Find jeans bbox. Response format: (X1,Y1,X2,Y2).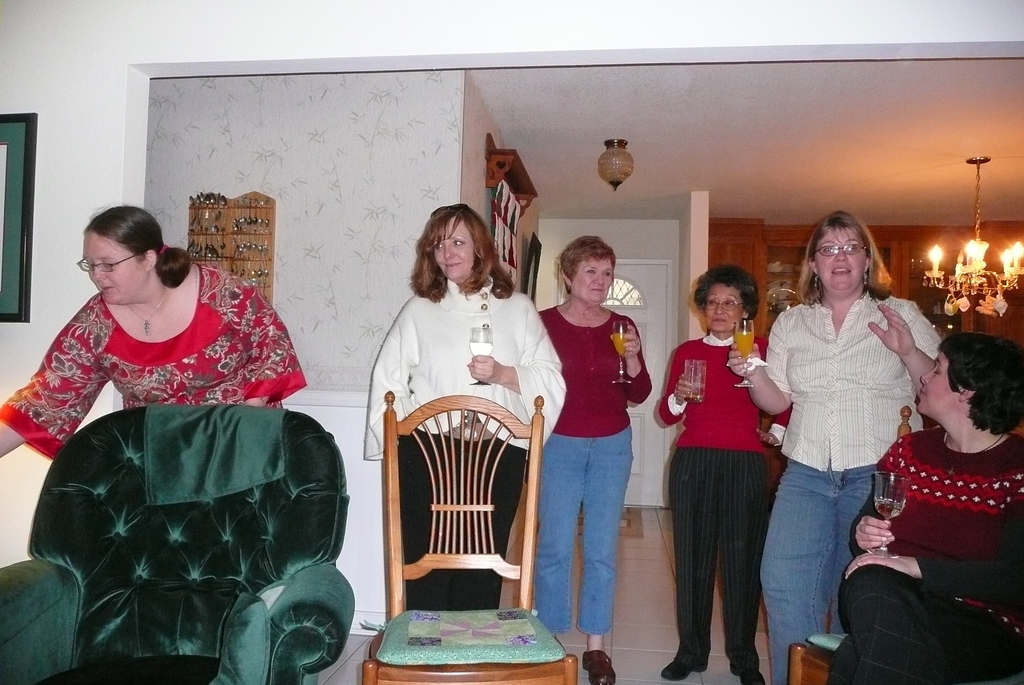
(532,424,634,634).
